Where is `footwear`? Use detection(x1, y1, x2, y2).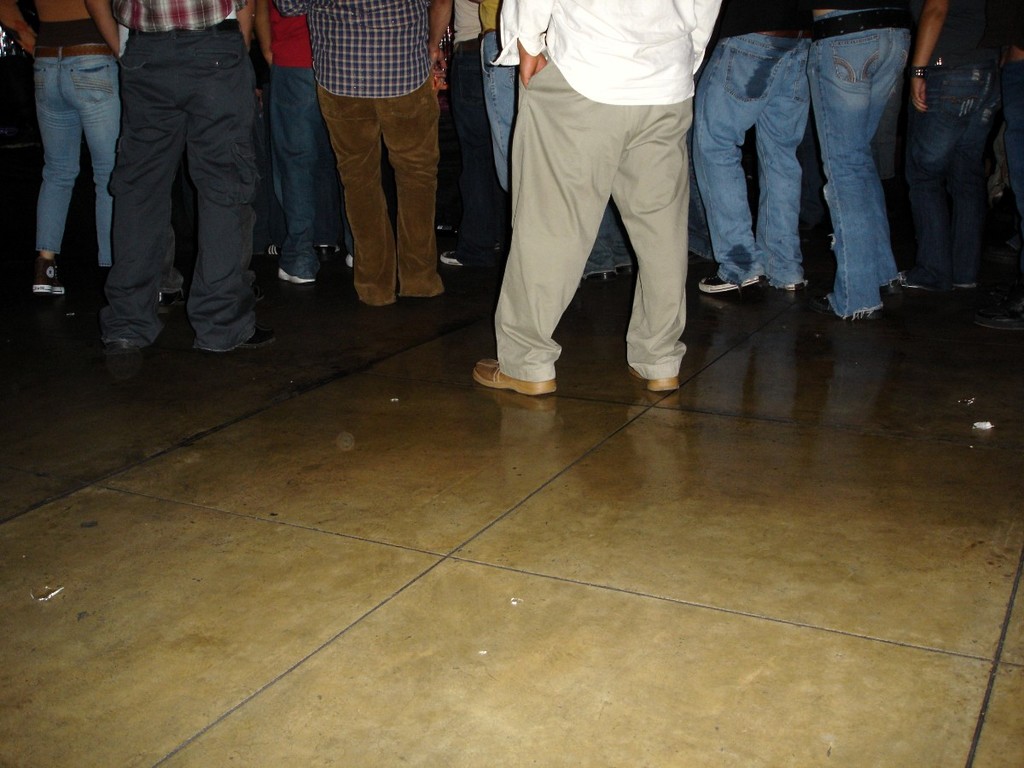
detection(155, 293, 187, 309).
